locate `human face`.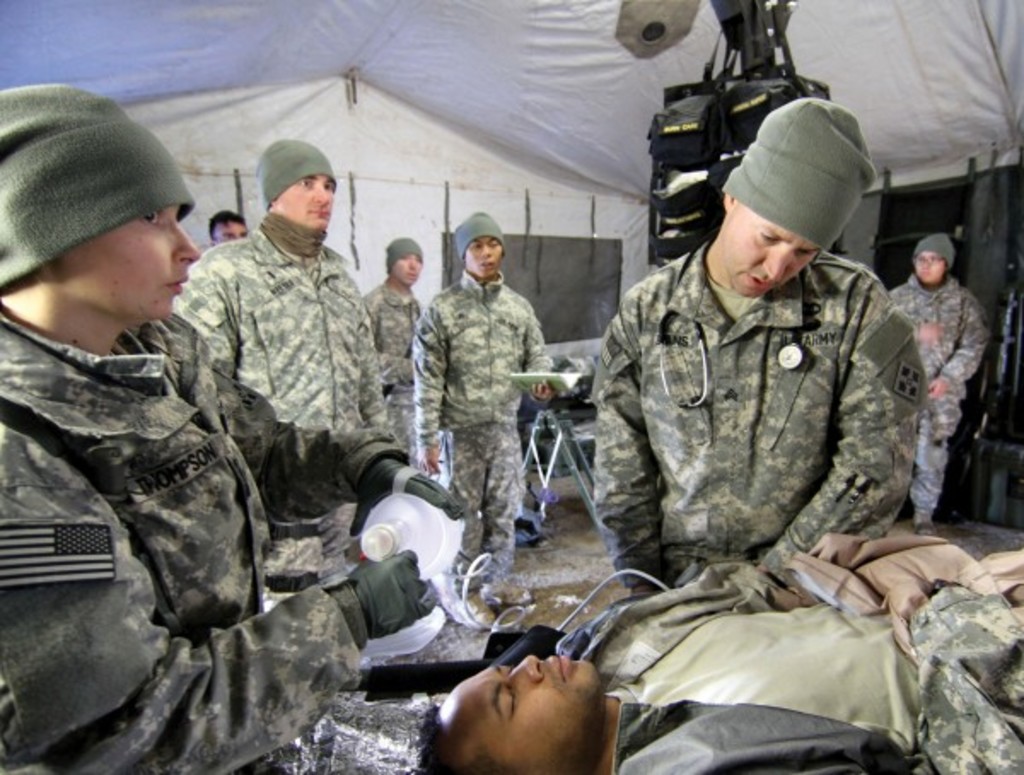
Bounding box: Rect(427, 662, 609, 773).
